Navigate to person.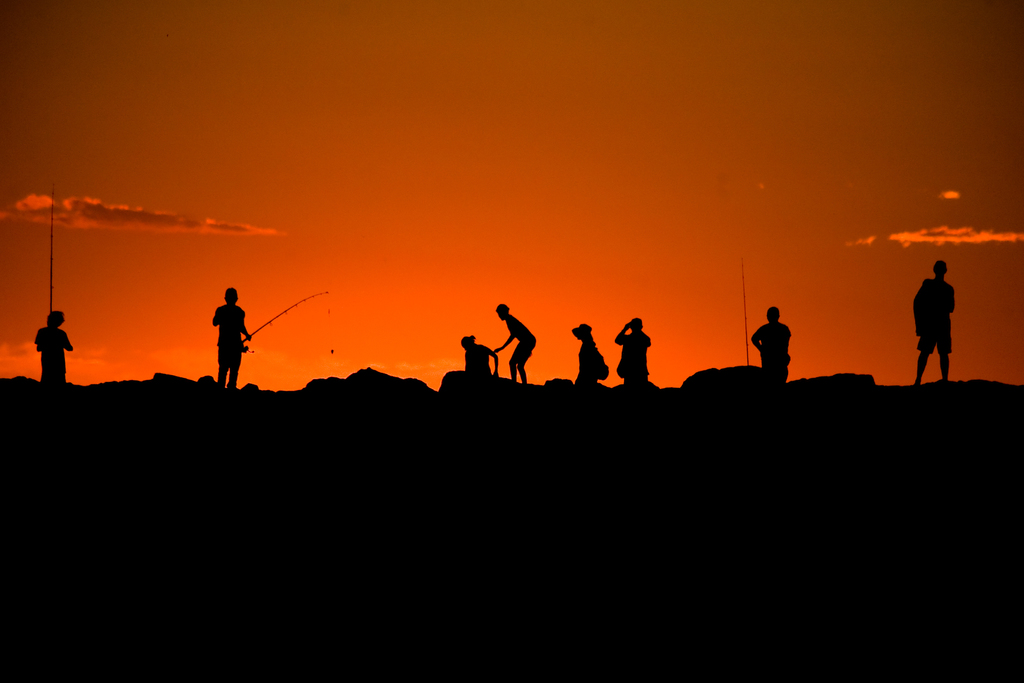
Navigation target: Rect(505, 297, 538, 393).
